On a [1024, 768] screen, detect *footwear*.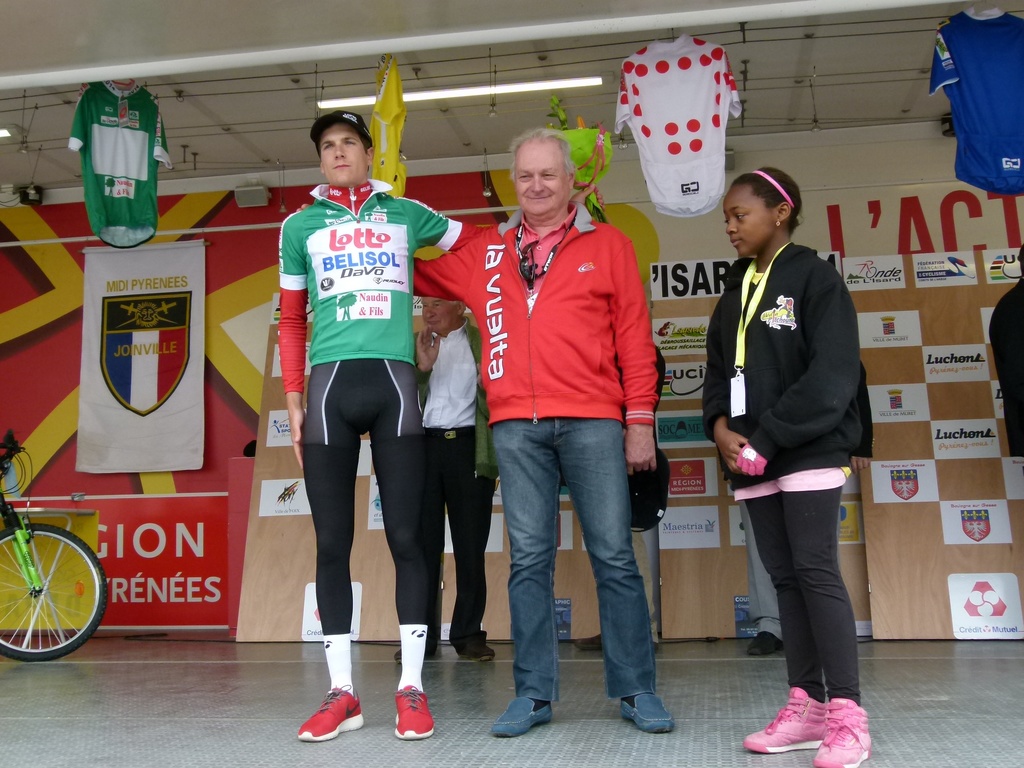
394/643/401/660.
